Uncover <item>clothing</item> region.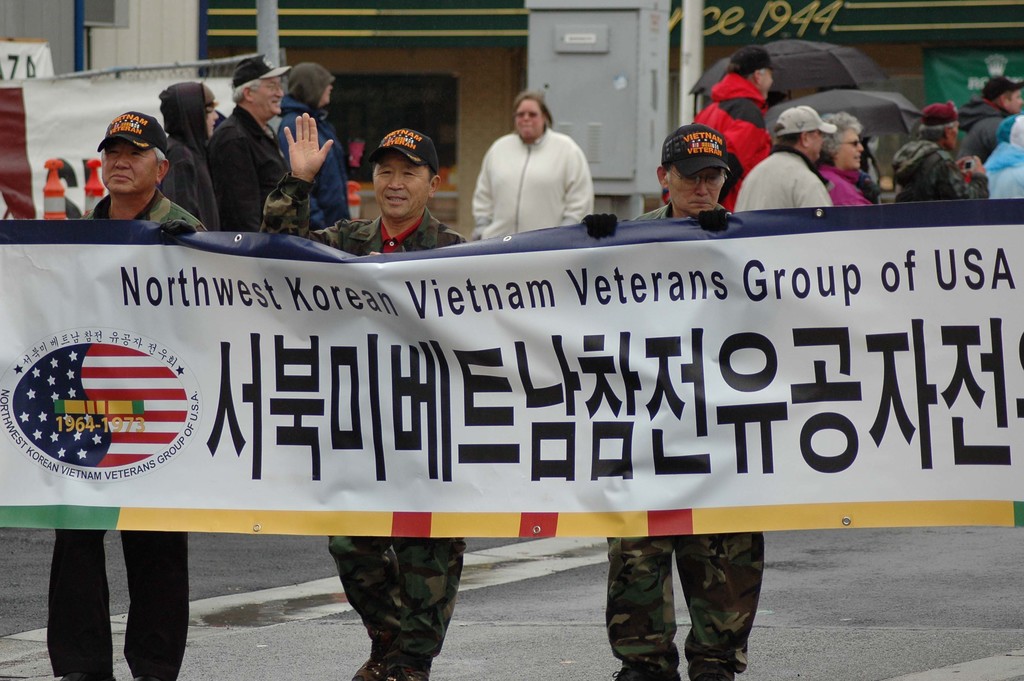
Uncovered: 698/70/768/208.
